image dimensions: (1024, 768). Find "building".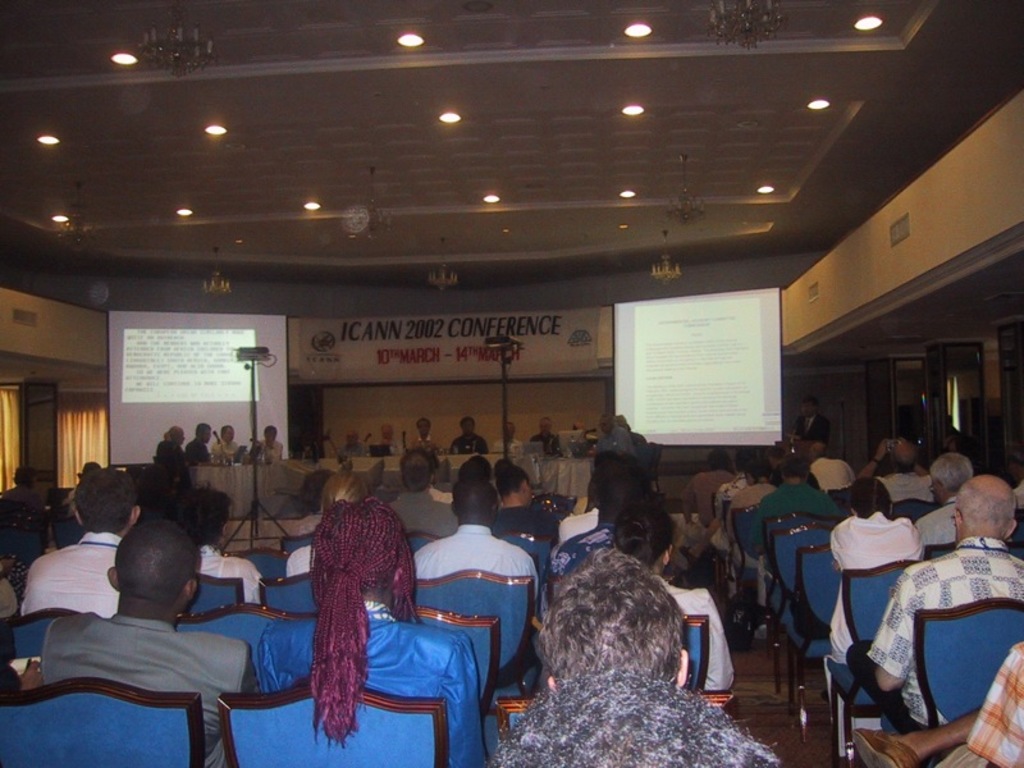
[x1=0, y1=0, x2=1023, y2=767].
